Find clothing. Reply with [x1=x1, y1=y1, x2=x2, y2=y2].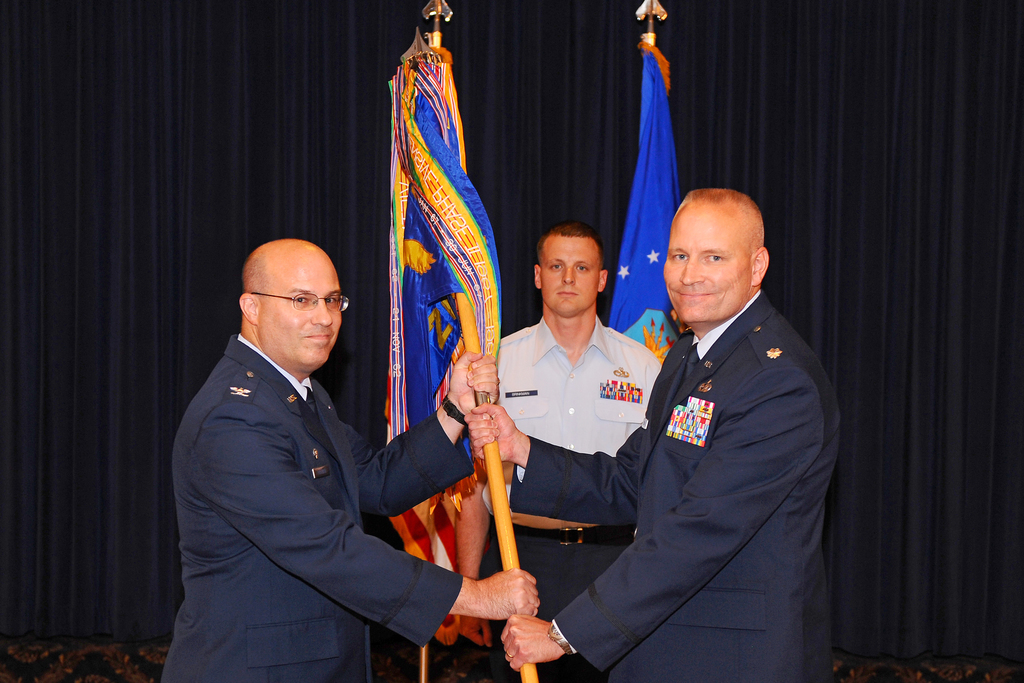
[x1=515, y1=286, x2=838, y2=682].
